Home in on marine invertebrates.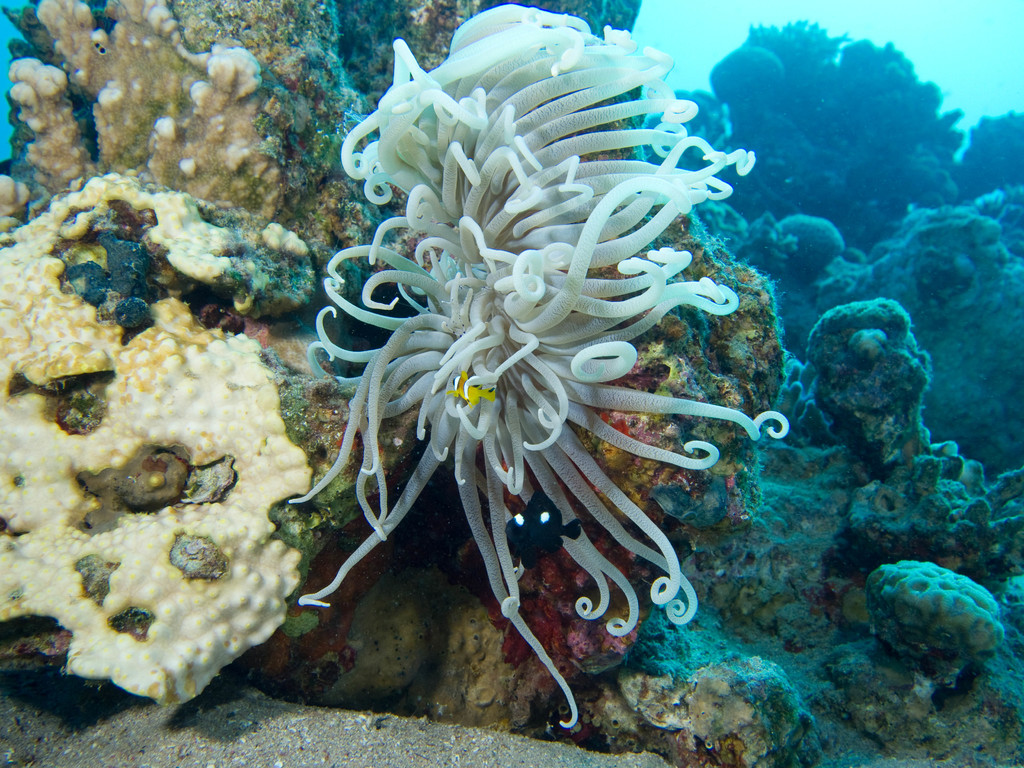
Homed in at locate(653, 19, 1006, 275).
